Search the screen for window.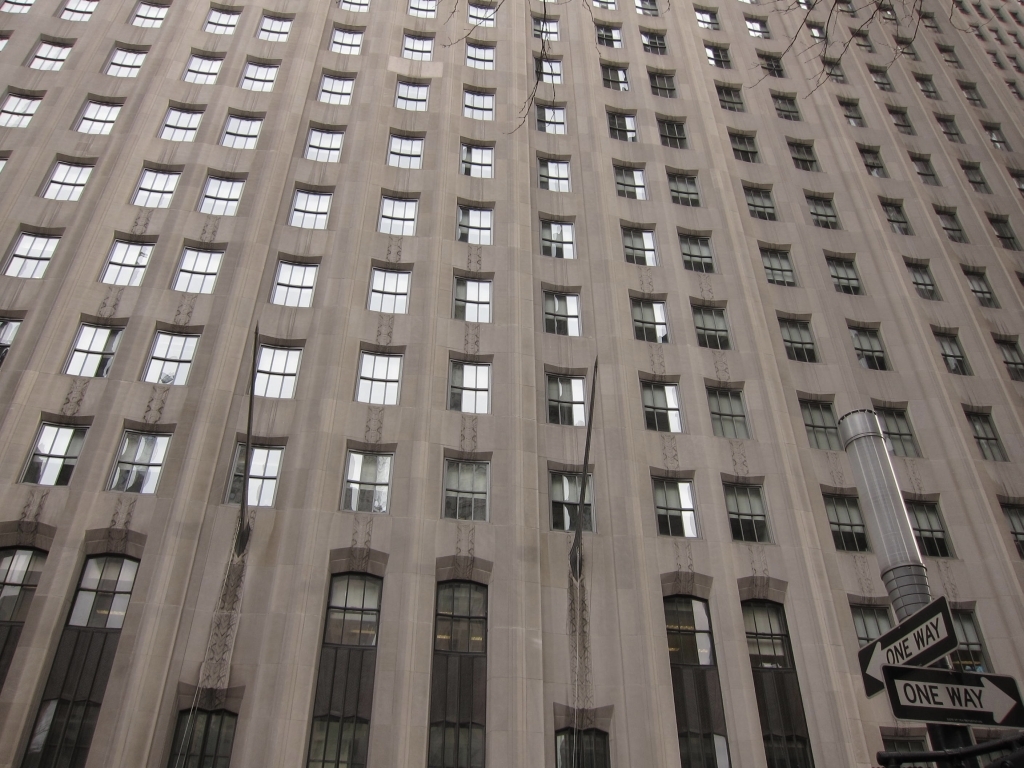
Found at l=873, t=67, r=893, b=90.
